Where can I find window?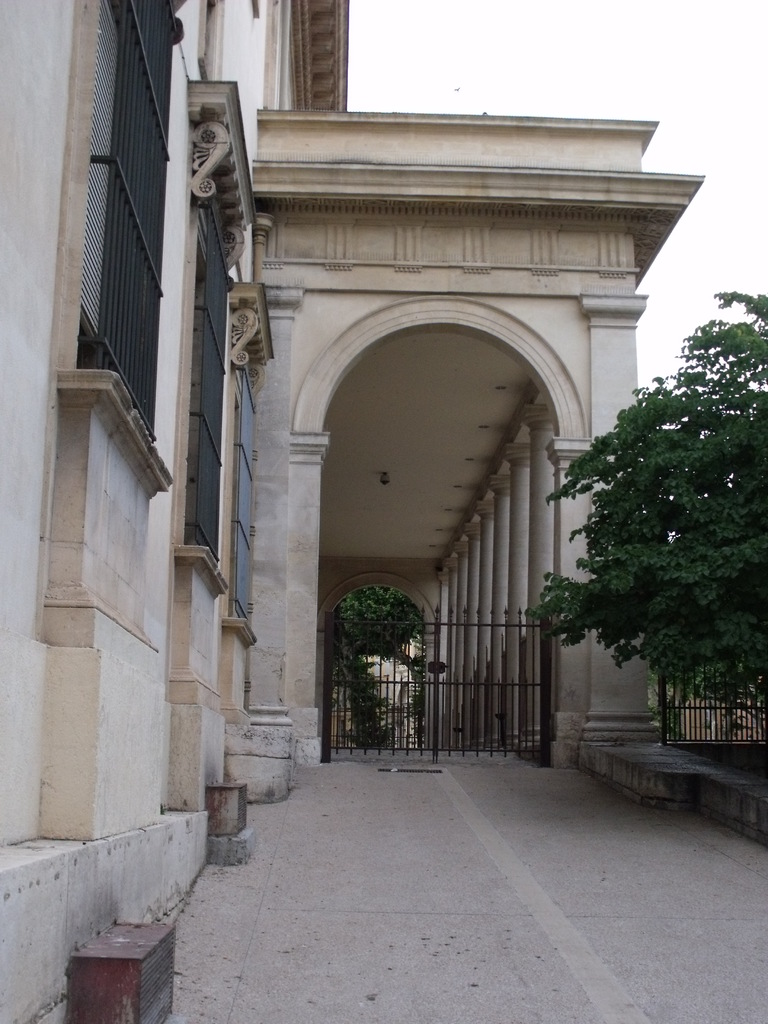
You can find it at [x1=233, y1=359, x2=259, y2=625].
